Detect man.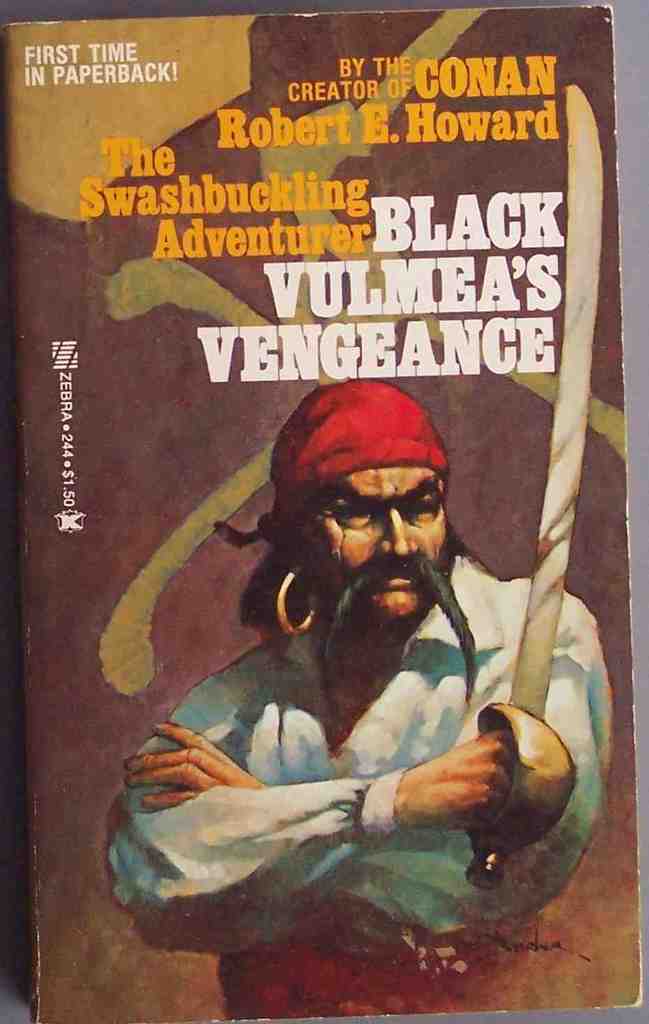
Detected at [91, 313, 601, 980].
